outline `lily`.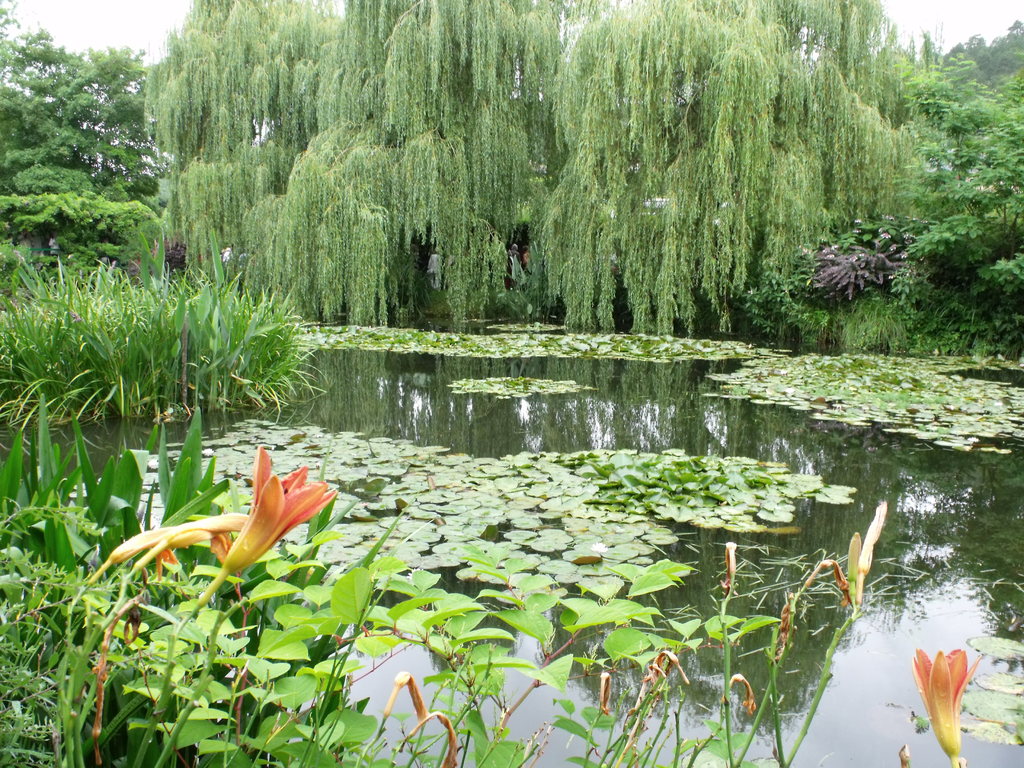
Outline: 913,643,984,760.
